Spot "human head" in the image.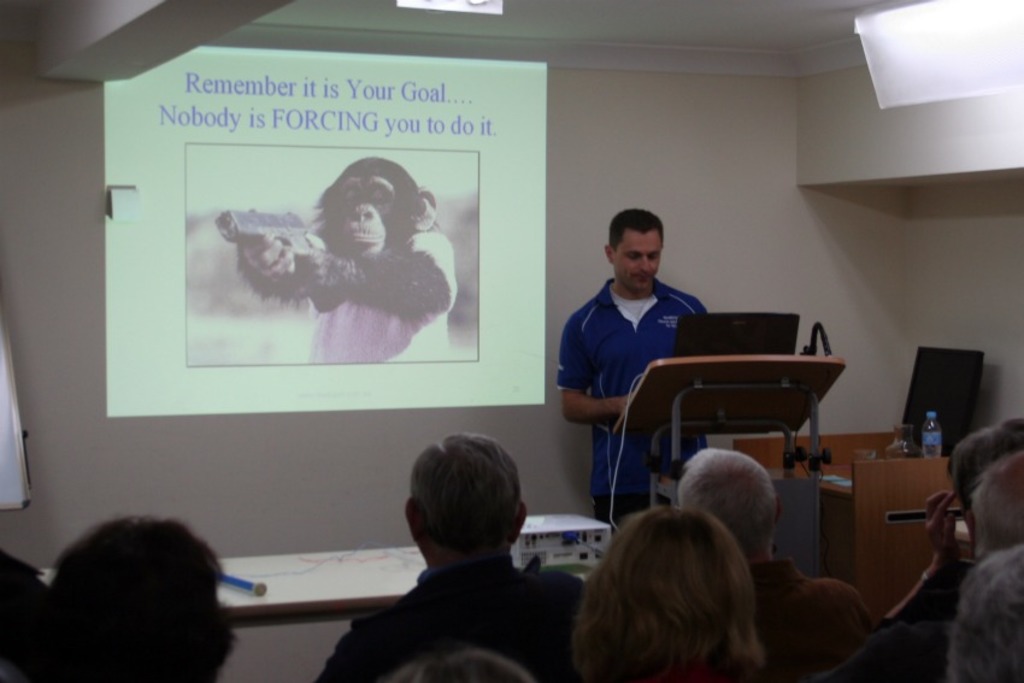
"human head" found at locate(605, 207, 665, 292).
